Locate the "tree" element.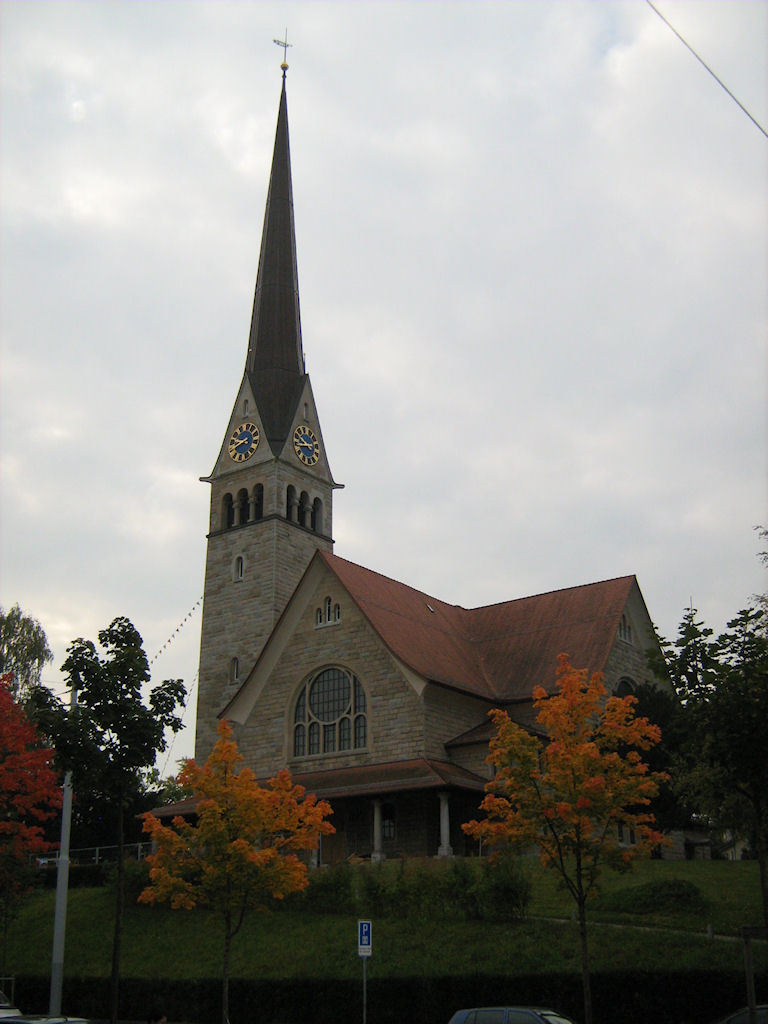
Element bbox: rect(663, 525, 767, 857).
